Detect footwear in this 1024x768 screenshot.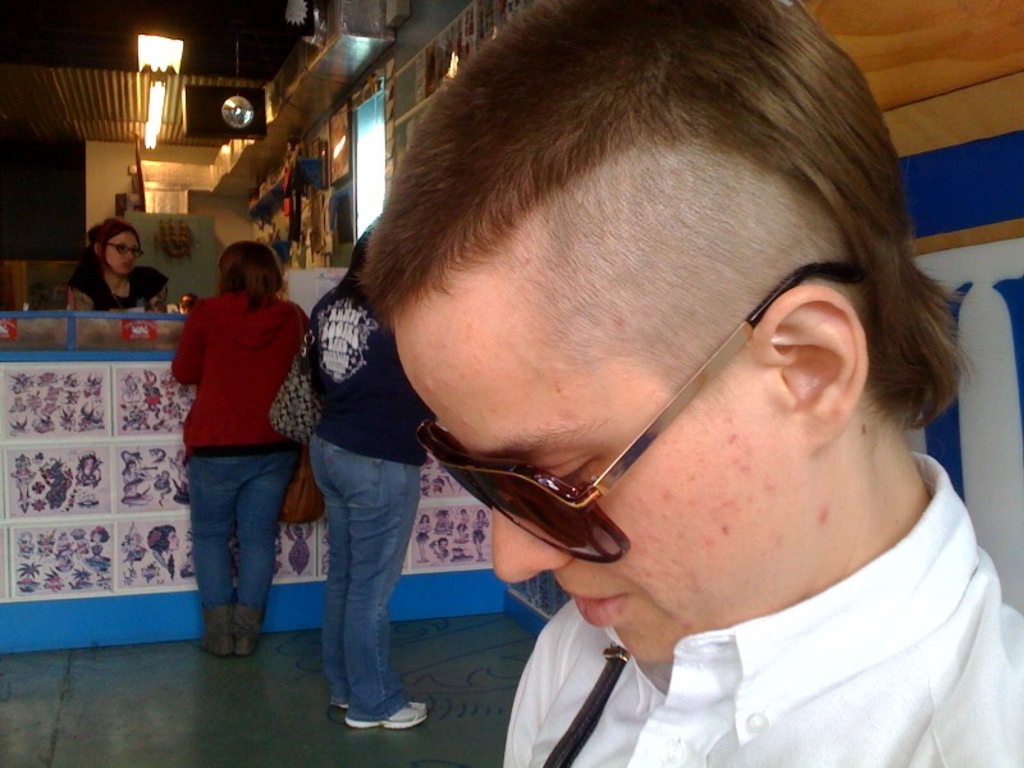
Detection: crop(228, 603, 273, 663).
